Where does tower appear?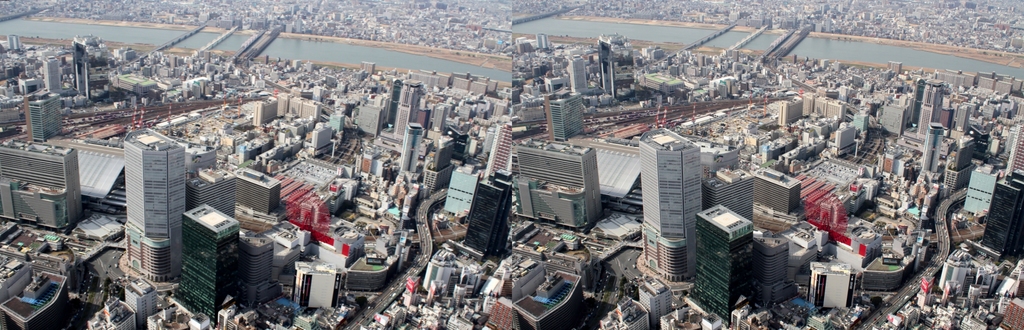
Appears at 17:81:67:127.
